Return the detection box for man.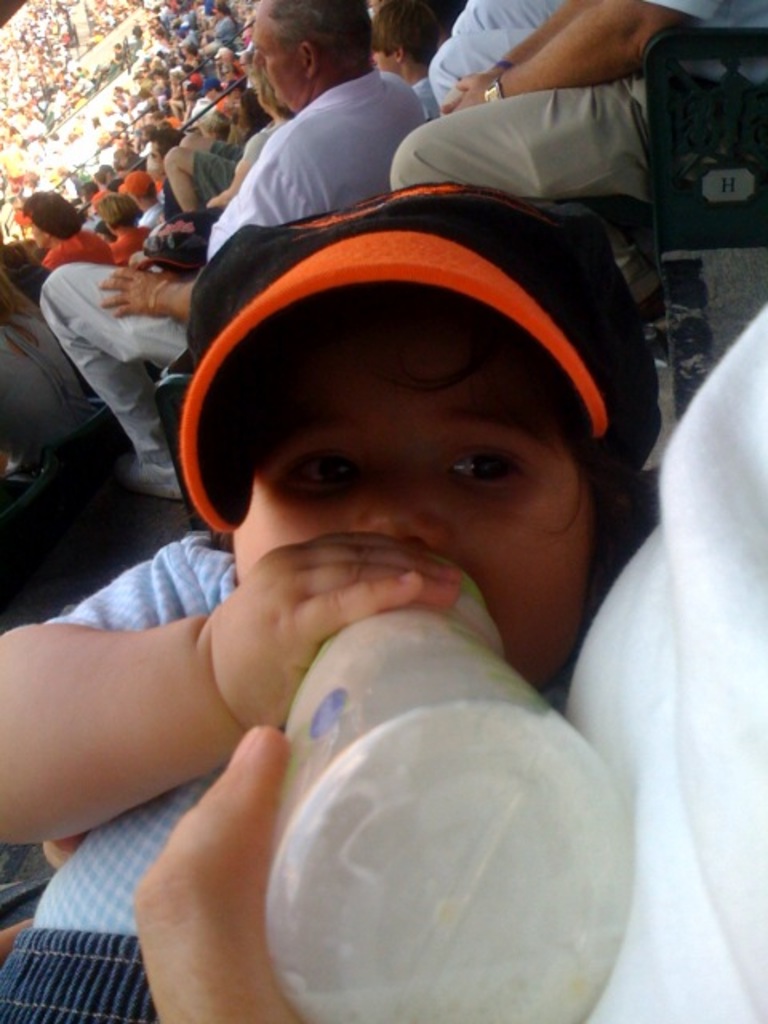
38,0,427,504.
